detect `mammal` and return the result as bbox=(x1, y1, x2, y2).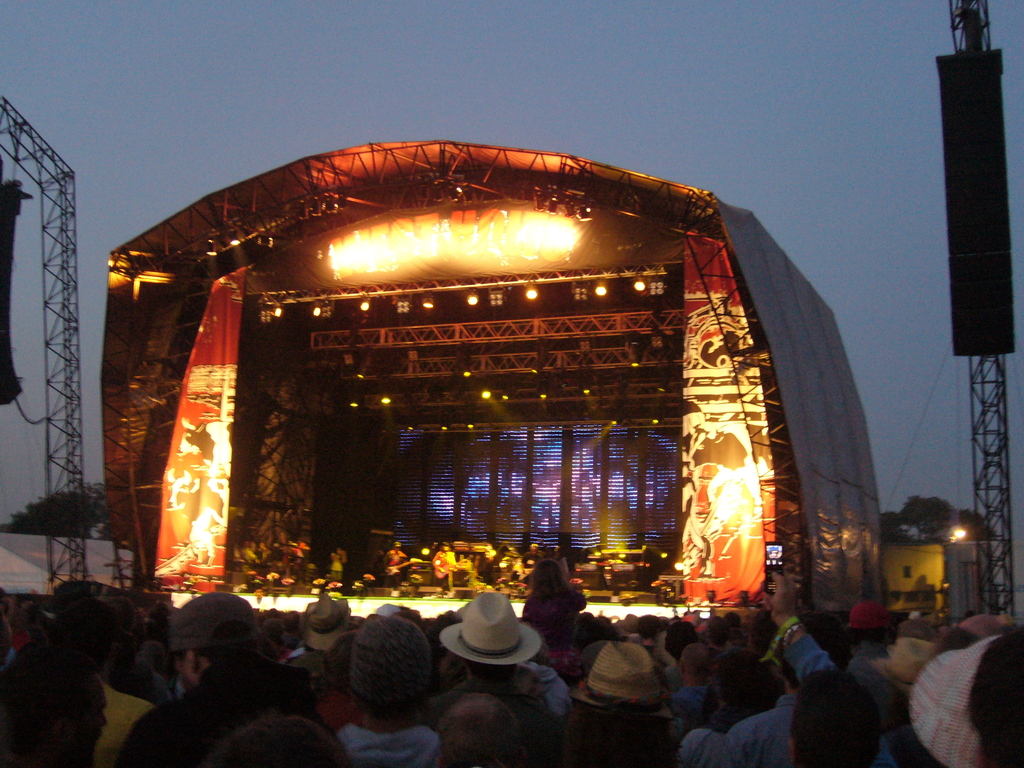
bbox=(332, 611, 439, 767).
